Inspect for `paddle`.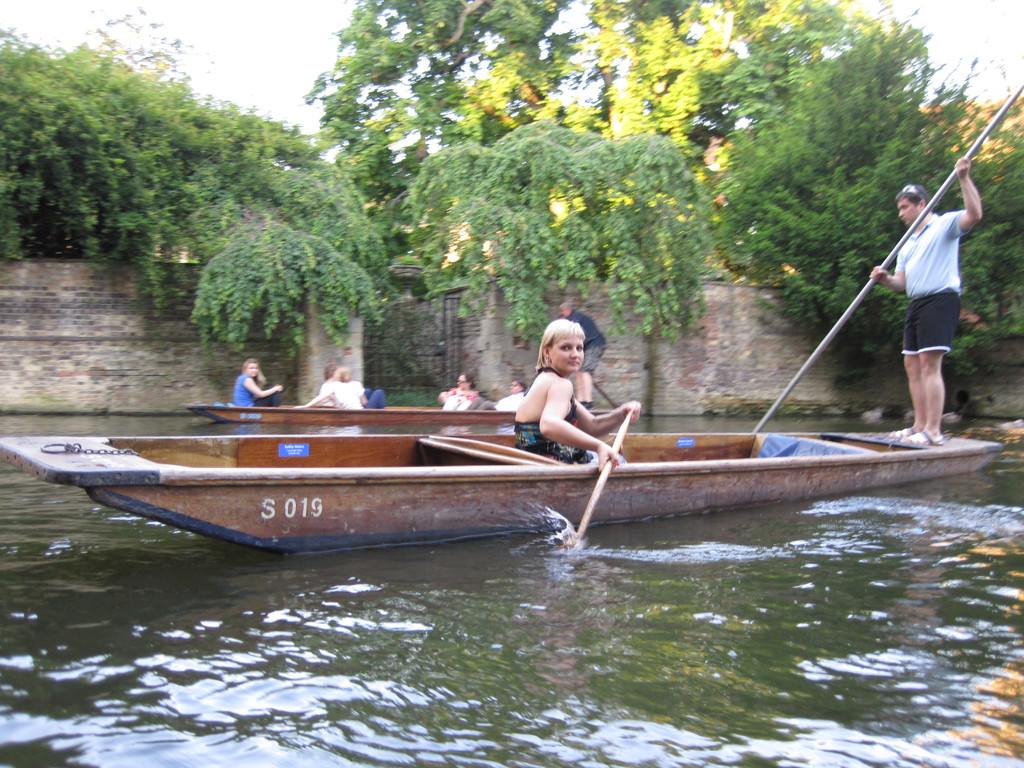
Inspection: x1=560, y1=412, x2=630, y2=552.
